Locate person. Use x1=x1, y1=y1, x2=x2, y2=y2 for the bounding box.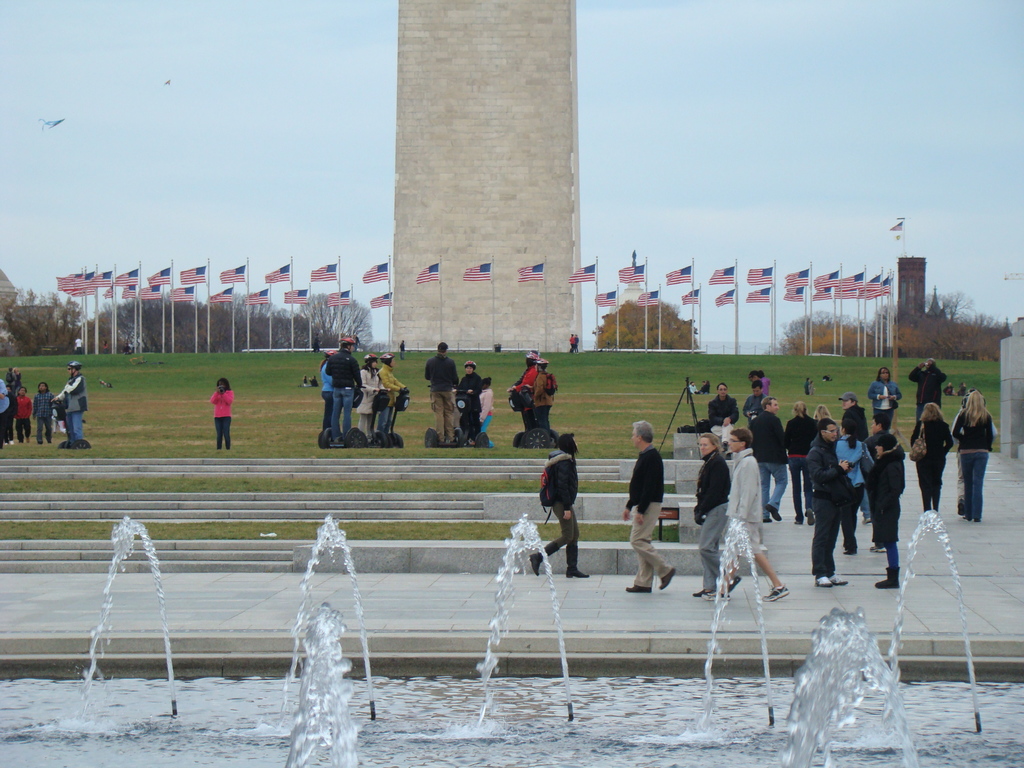
x1=510, y1=349, x2=539, y2=450.
